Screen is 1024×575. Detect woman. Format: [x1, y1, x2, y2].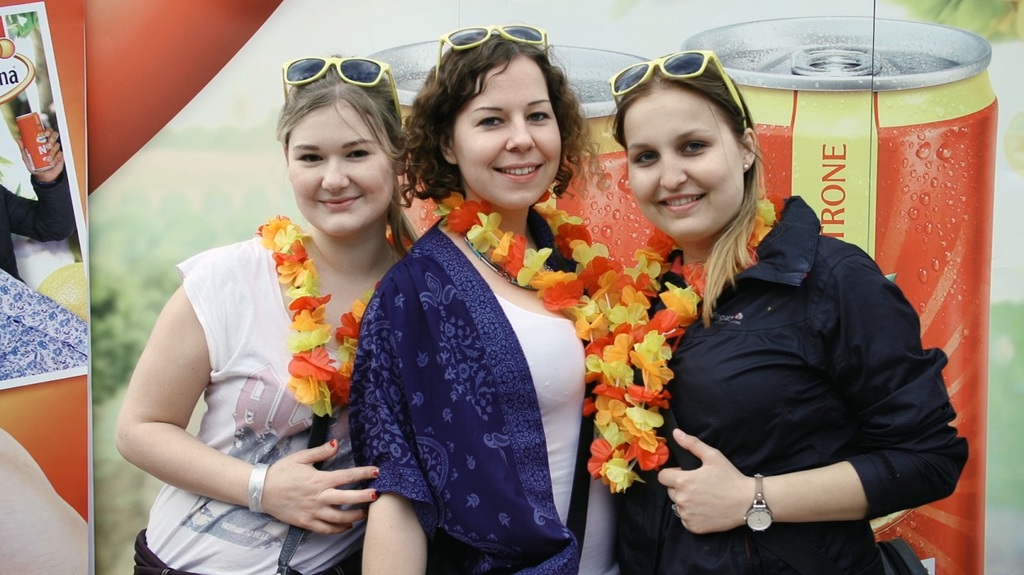
[117, 55, 427, 574].
